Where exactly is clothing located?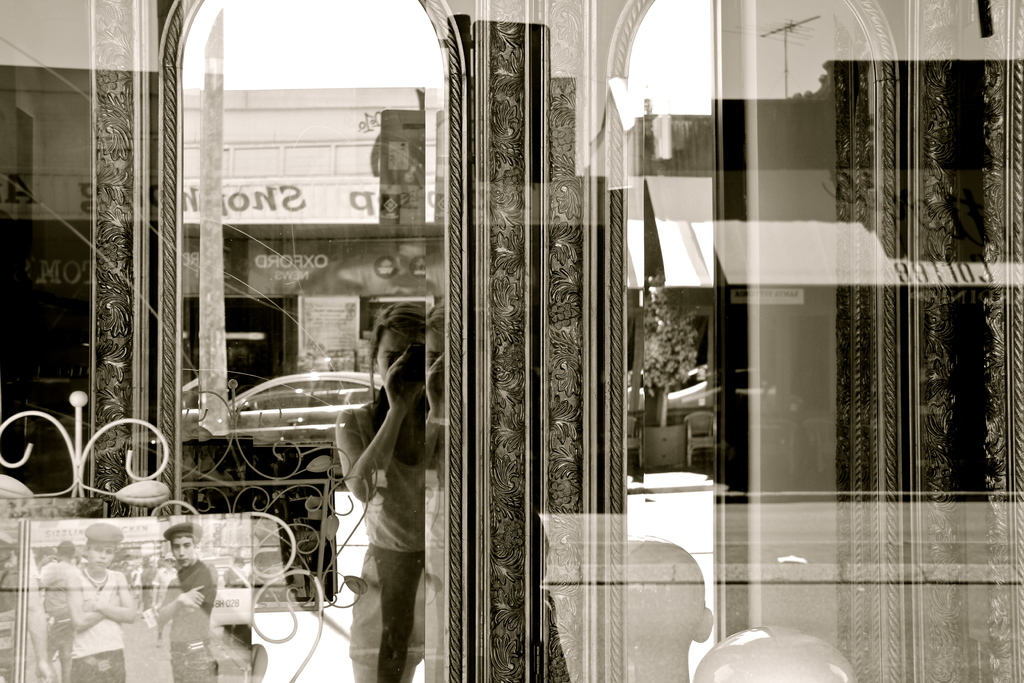
Its bounding box is left=161, top=567, right=178, bottom=608.
